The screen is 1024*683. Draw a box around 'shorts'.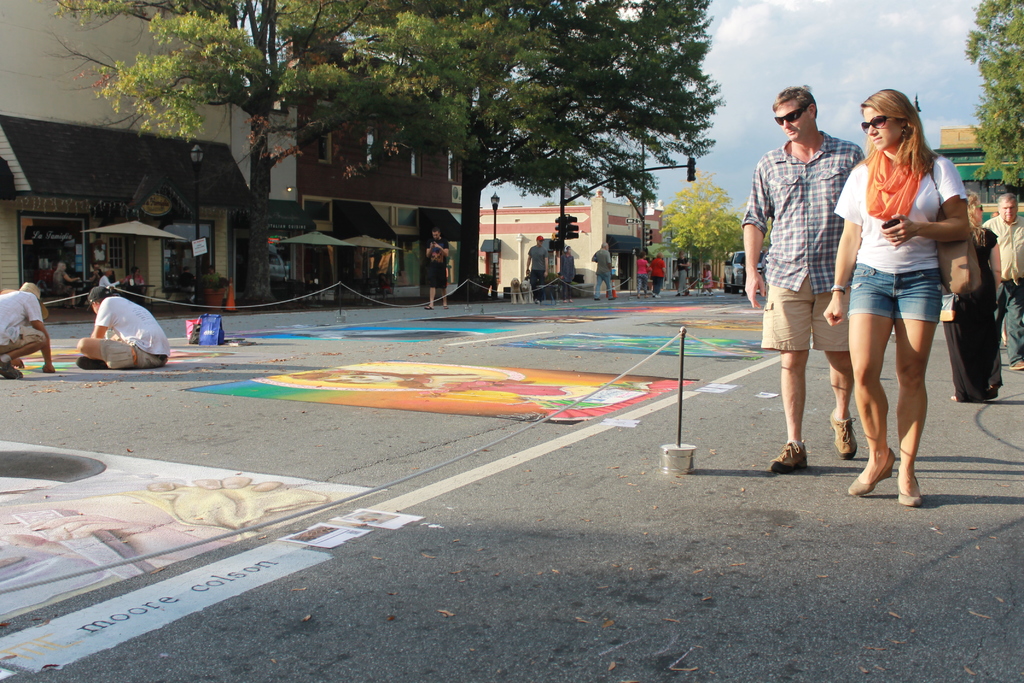
crop(99, 338, 163, 368).
